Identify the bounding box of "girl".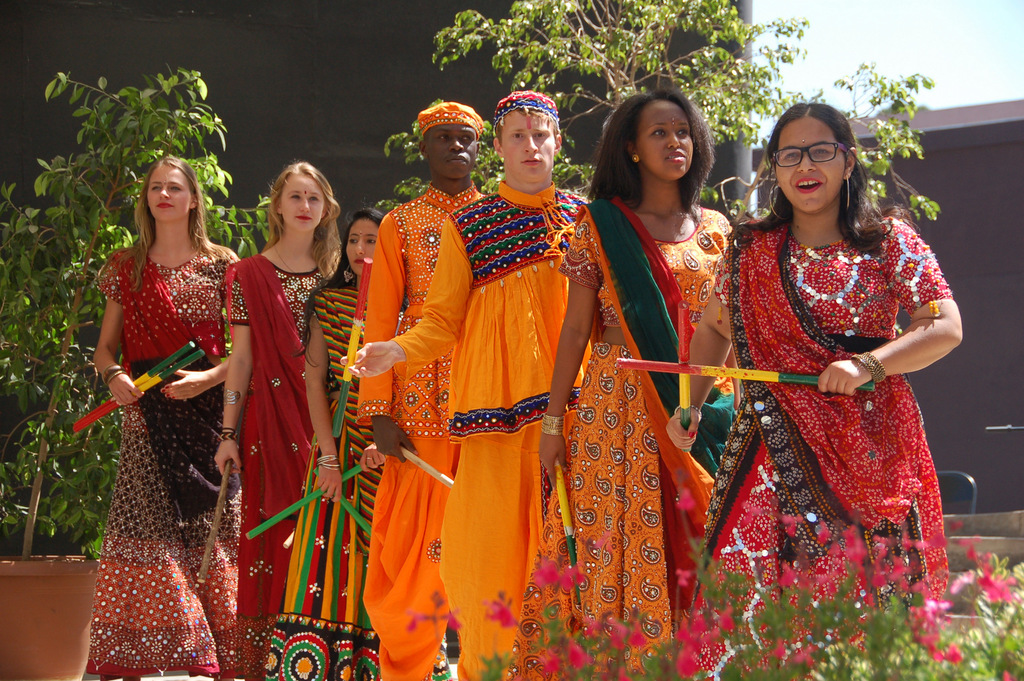
BBox(672, 99, 963, 680).
